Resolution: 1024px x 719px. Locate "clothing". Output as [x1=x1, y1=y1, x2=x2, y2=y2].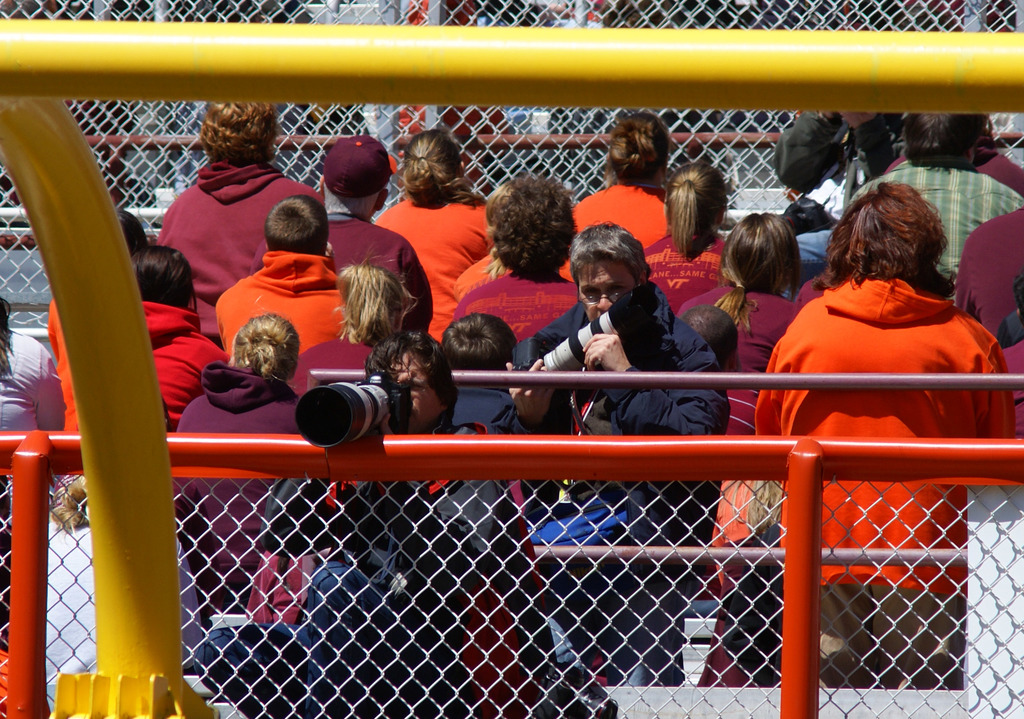
[x1=0, y1=332, x2=66, y2=430].
